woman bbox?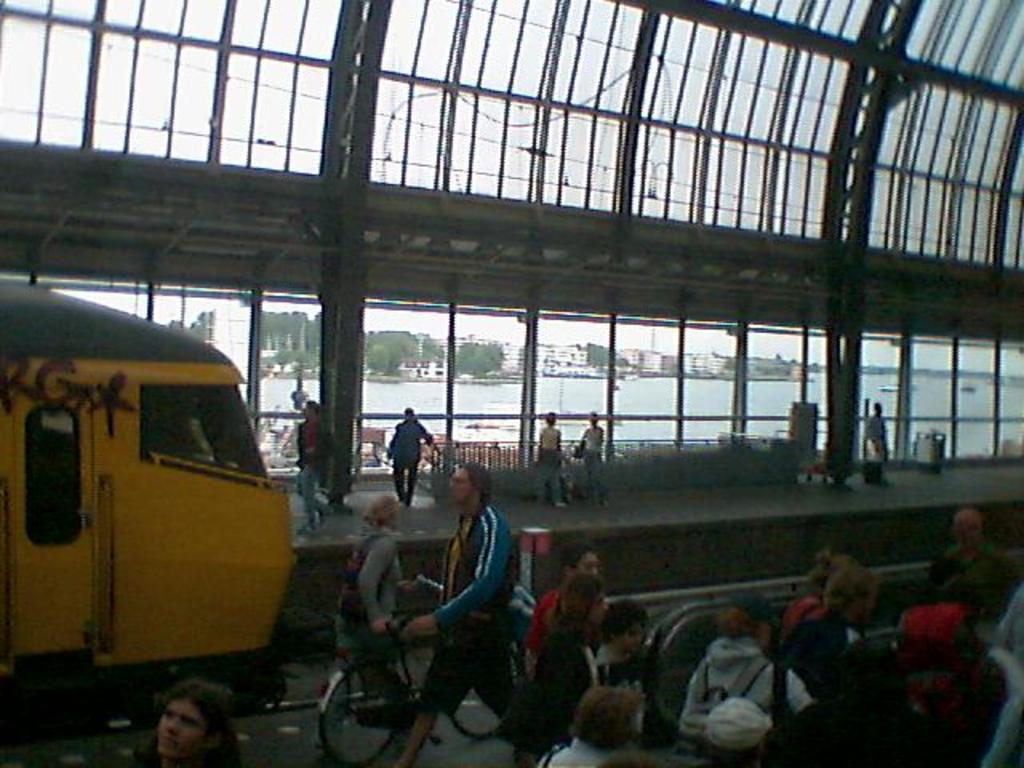
<region>134, 678, 230, 766</region>
